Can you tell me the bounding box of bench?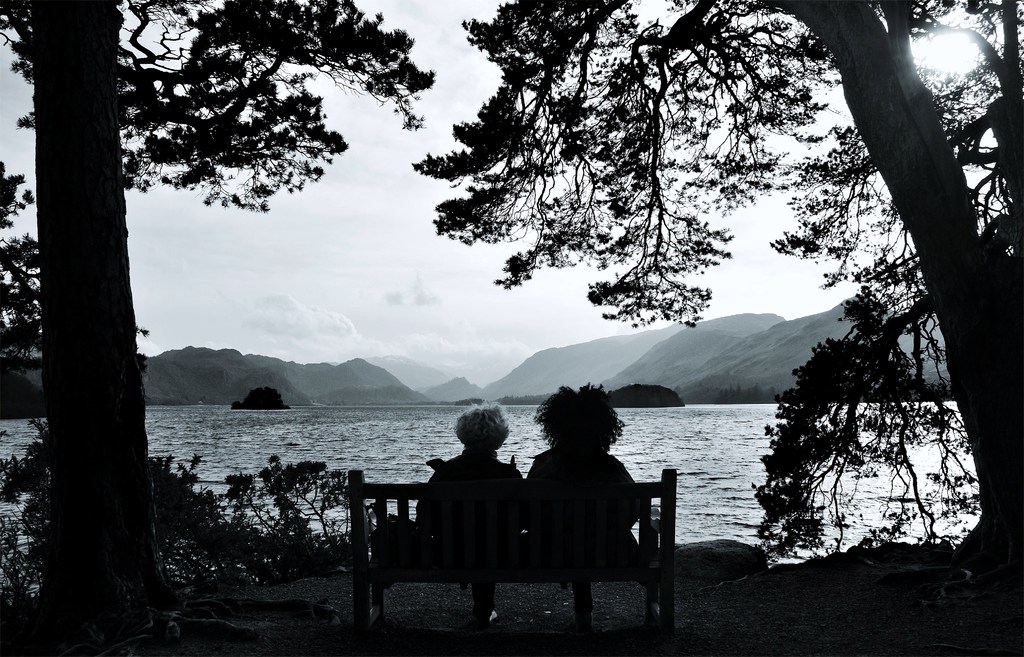
<bbox>344, 459, 683, 640</bbox>.
